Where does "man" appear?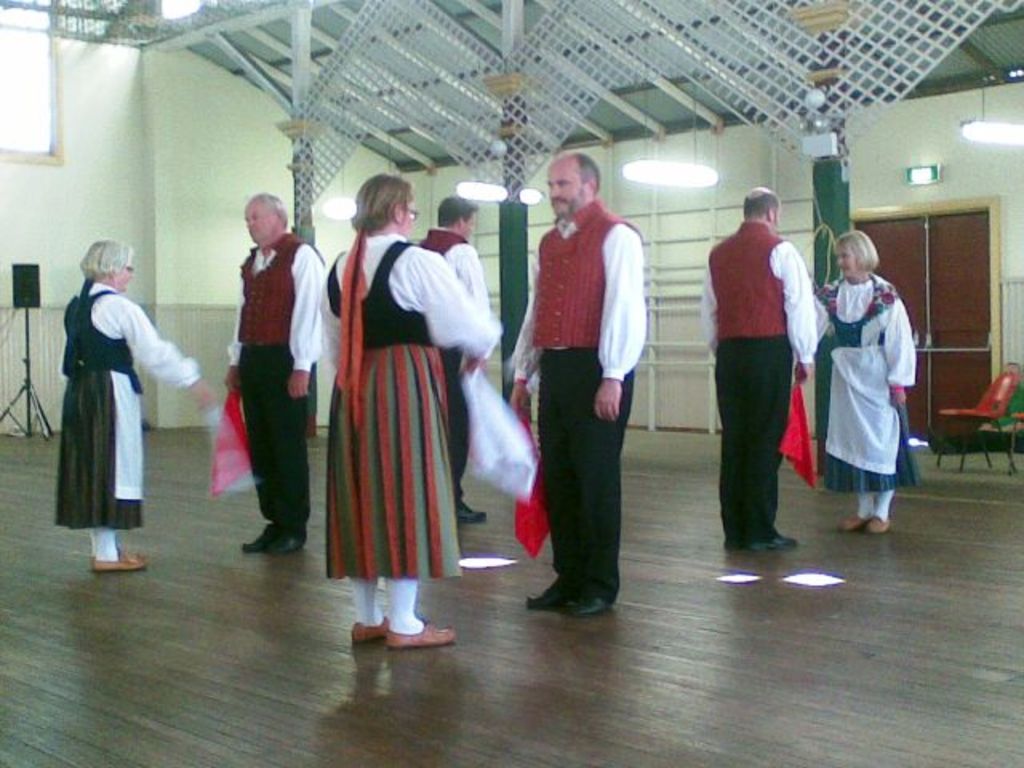
Appears at [509,152,648,613].
